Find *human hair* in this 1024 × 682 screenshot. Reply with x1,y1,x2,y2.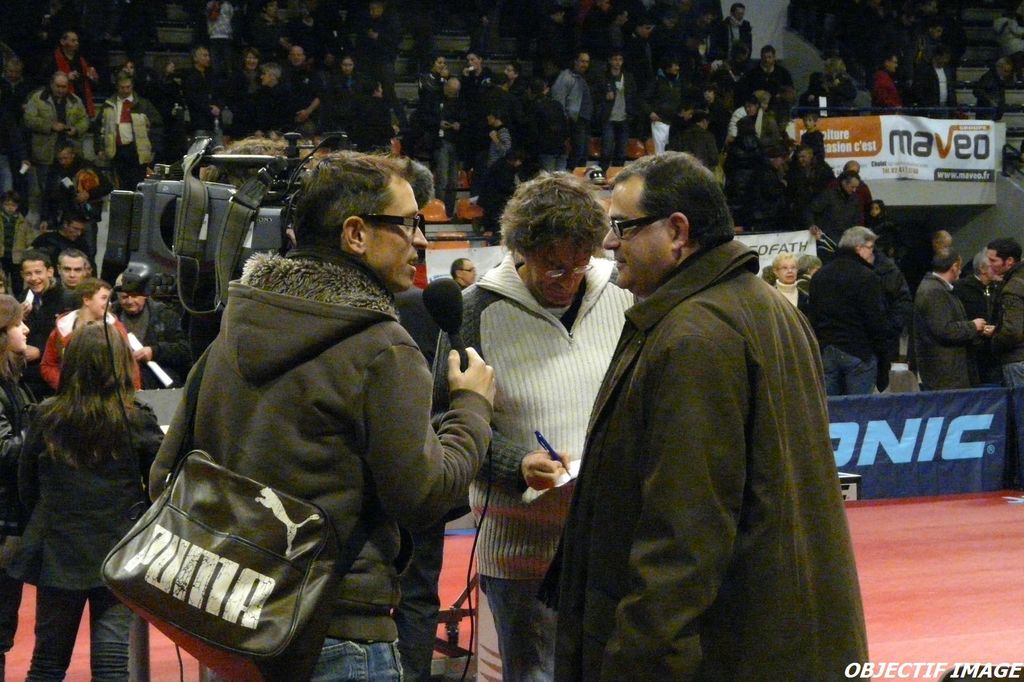
836,170,859,188.
